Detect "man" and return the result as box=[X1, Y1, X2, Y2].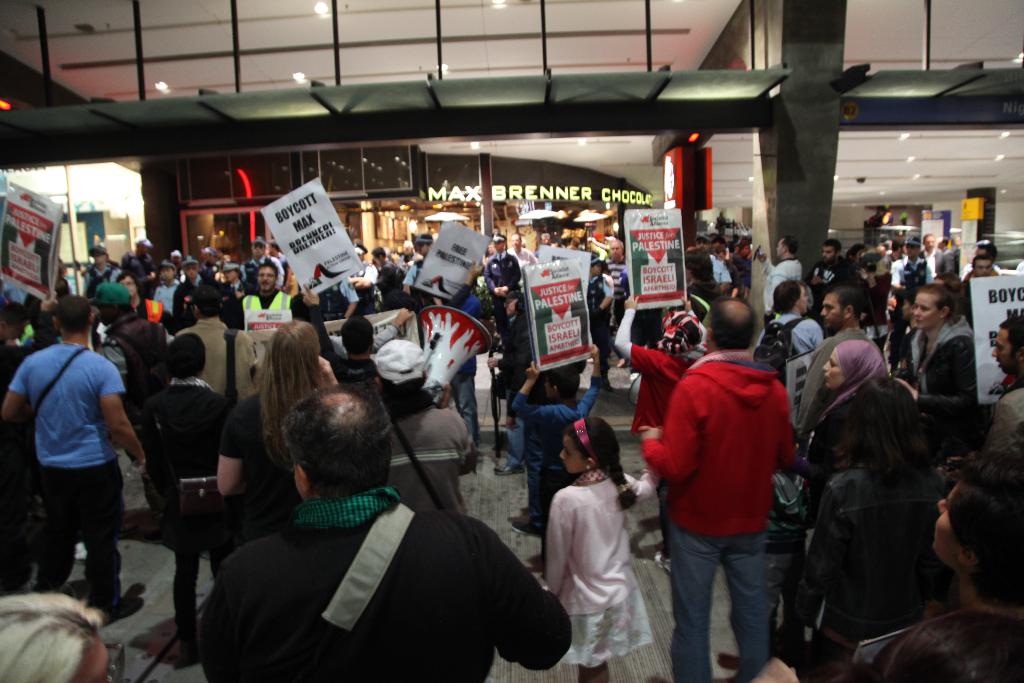
box=[980, 306, 1023, 454].
